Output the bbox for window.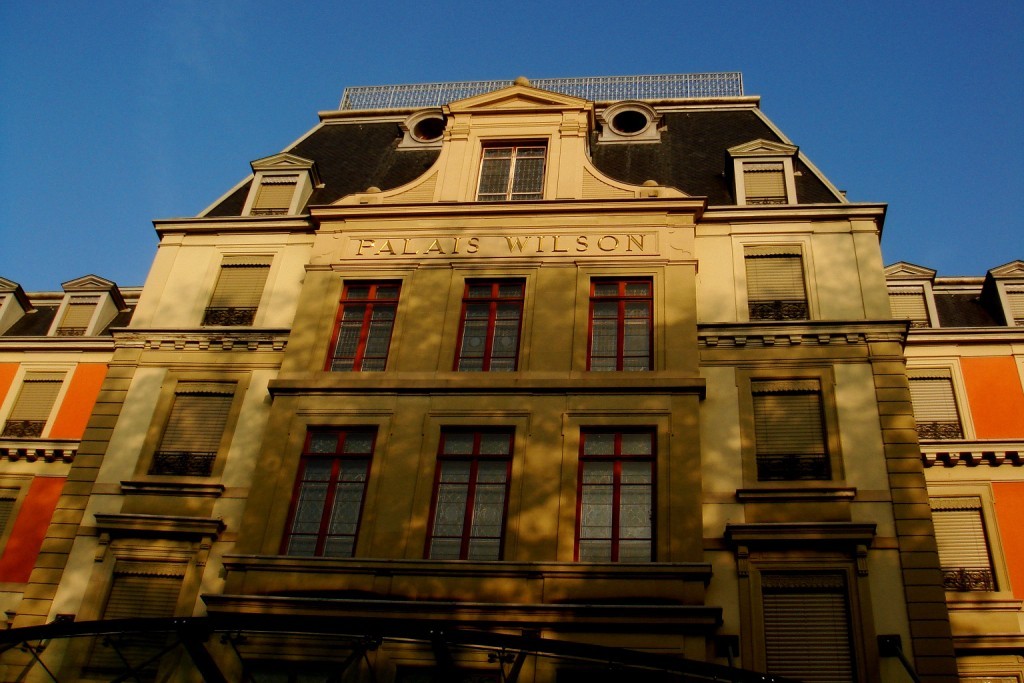
250, 170, 301, 216.
